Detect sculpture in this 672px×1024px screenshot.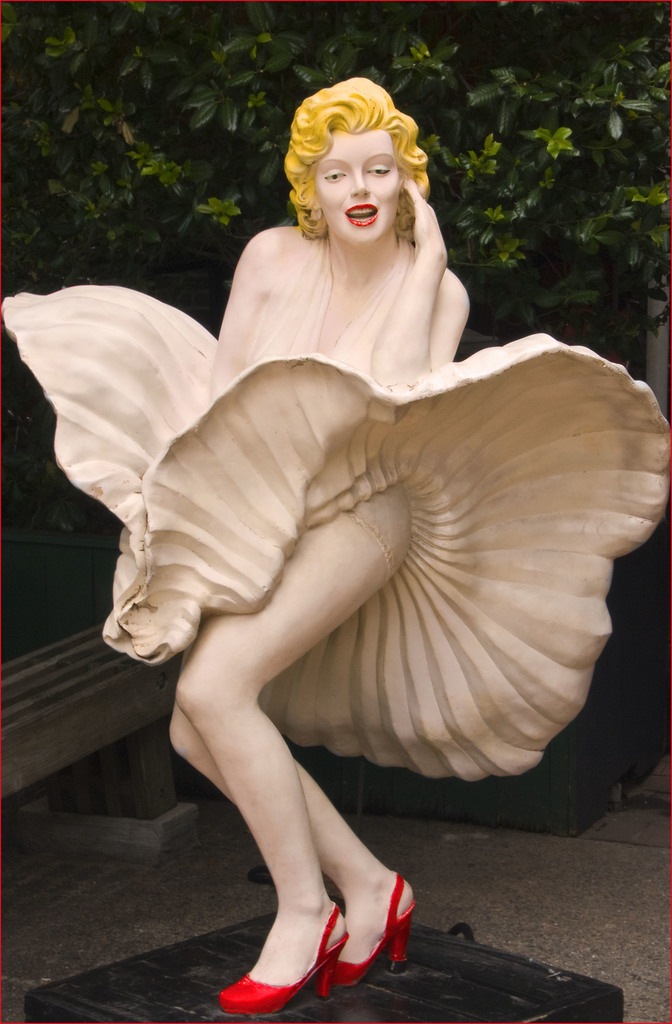
Detection: (87, 83, 666, 1012).
